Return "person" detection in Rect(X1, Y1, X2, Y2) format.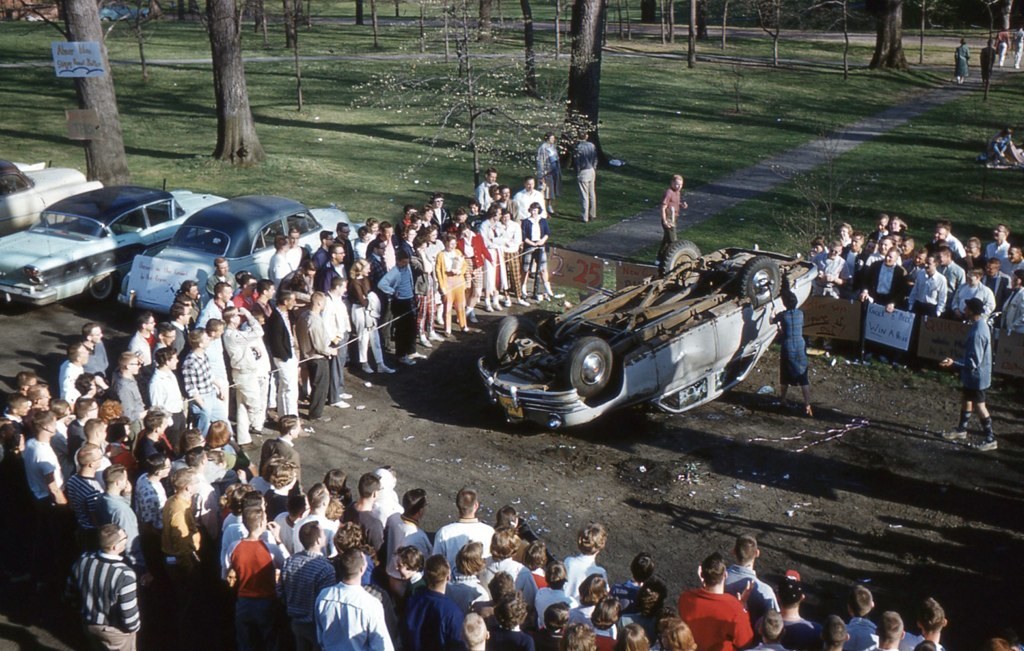
Rect(952, 39, 968, 85).
